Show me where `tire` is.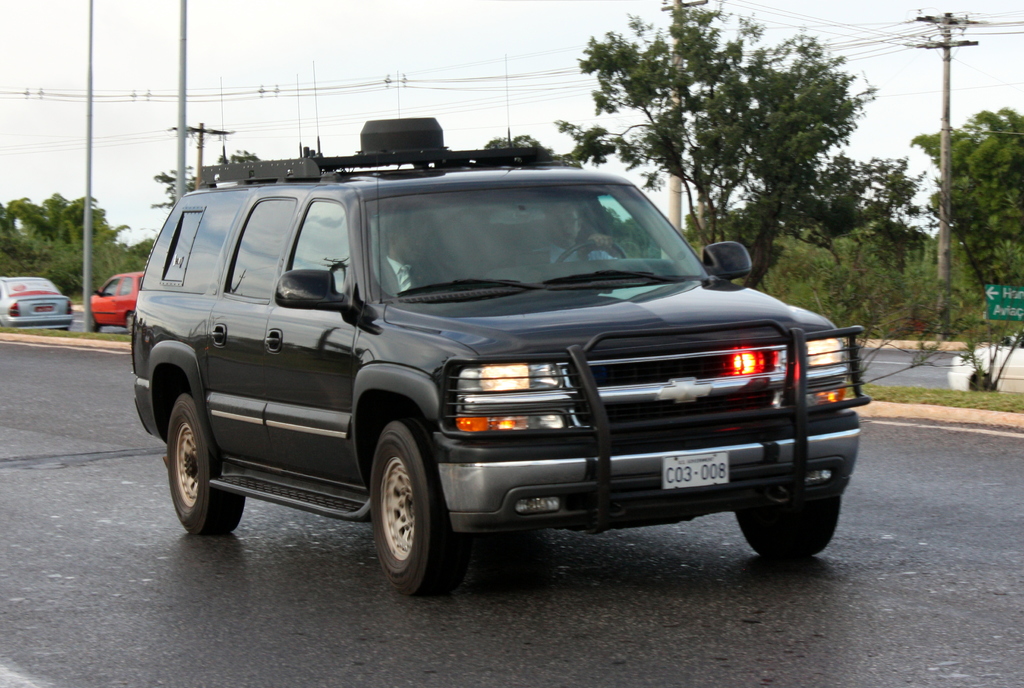
`tire` is at l=742, t=495, r=842, b=563.
